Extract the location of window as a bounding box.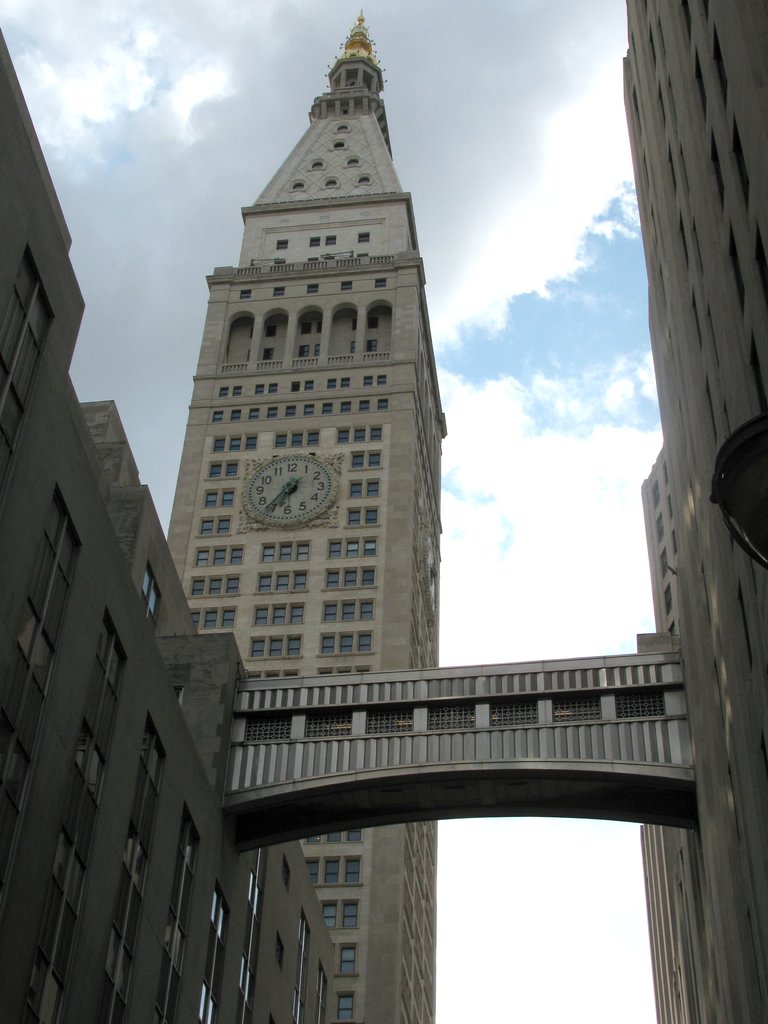
bbox=(678, 145, 690, 205).
